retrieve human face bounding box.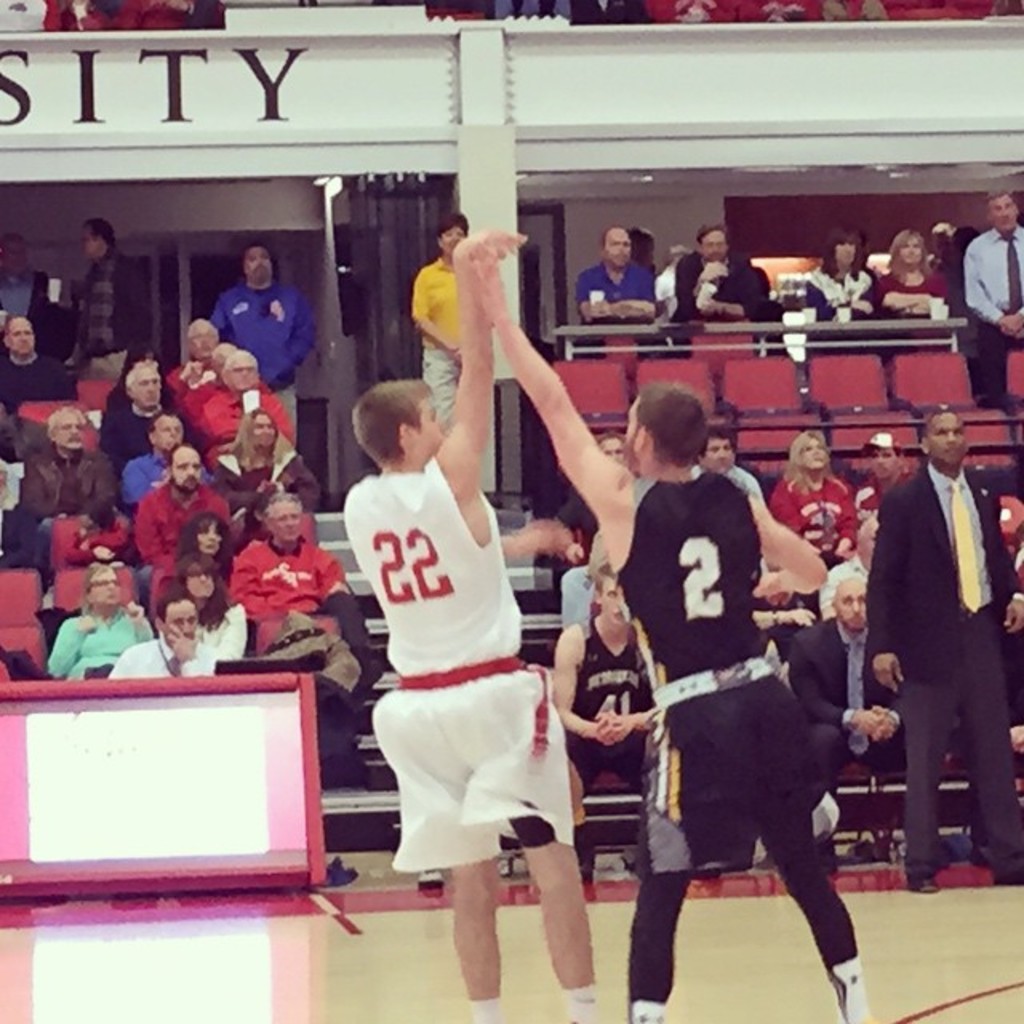
Bounding box: (829,578,870,630).
